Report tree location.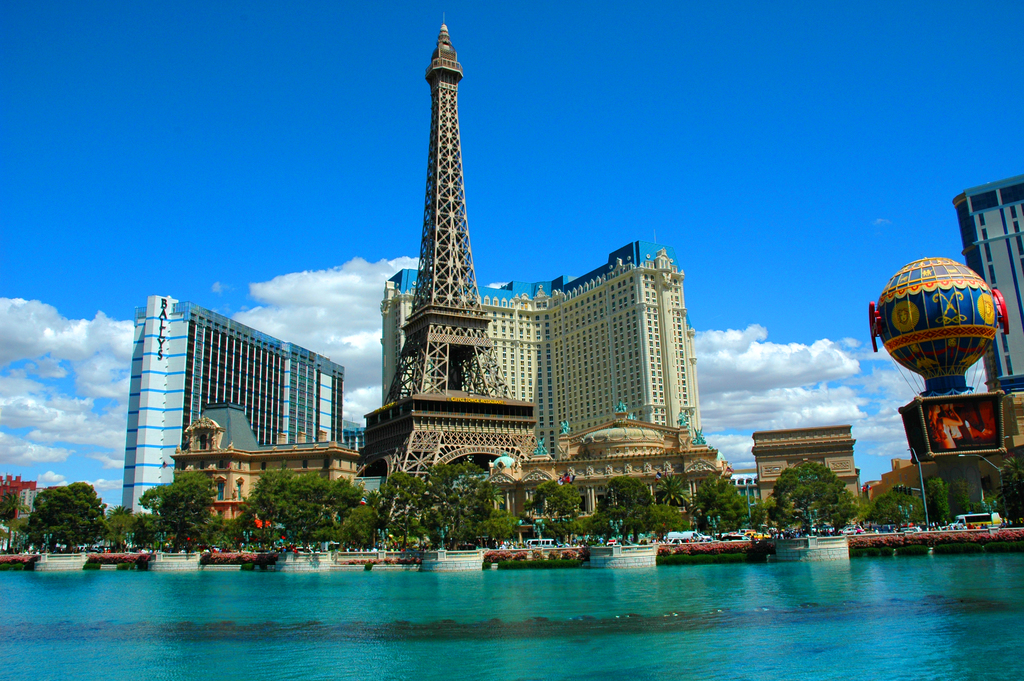
Report: (376,464,435,546).
